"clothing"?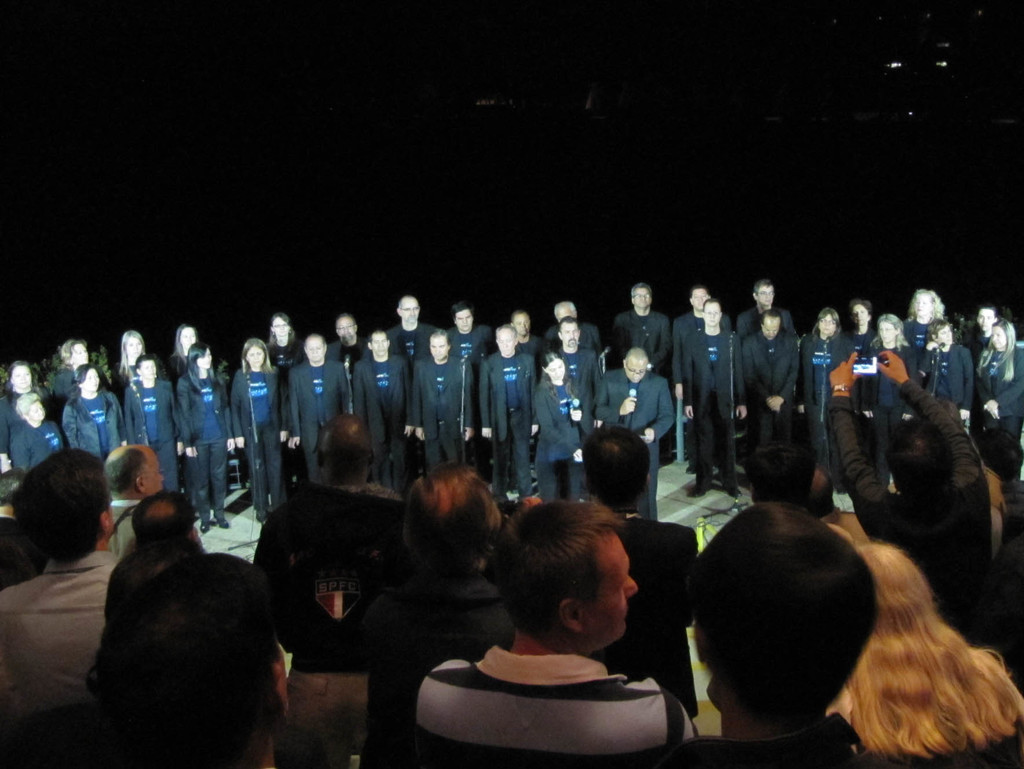
<bbox>123, 380, 180, 495</bbox>
